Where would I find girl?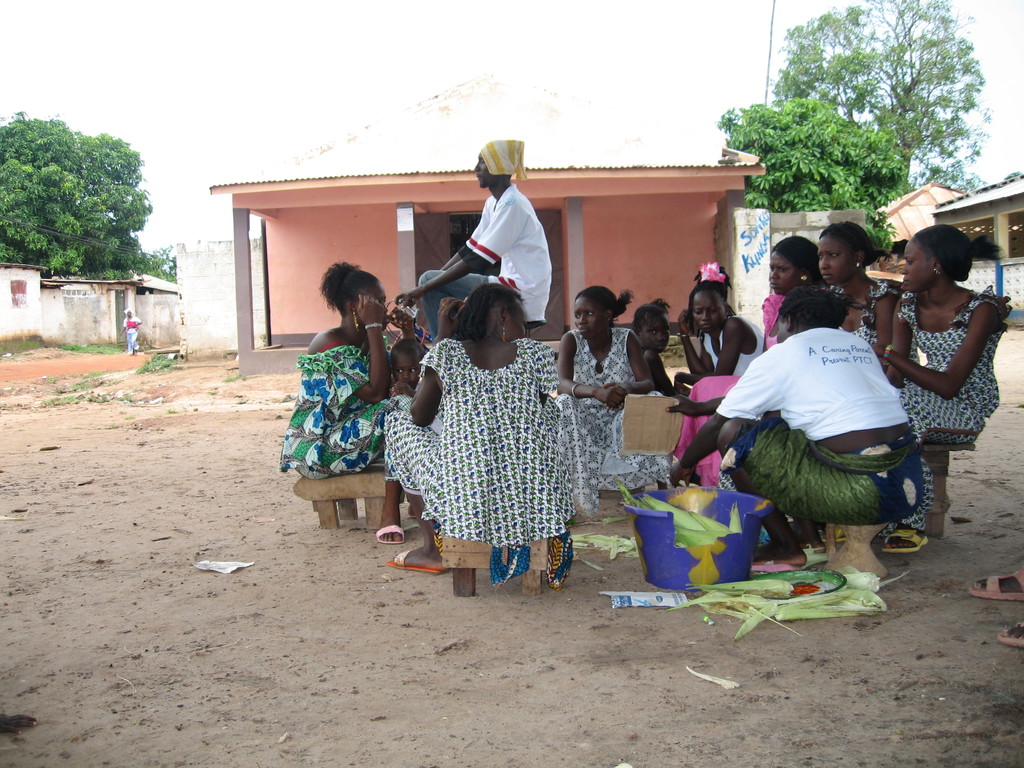
At left=628, top=298, right=689, bottom=394.
